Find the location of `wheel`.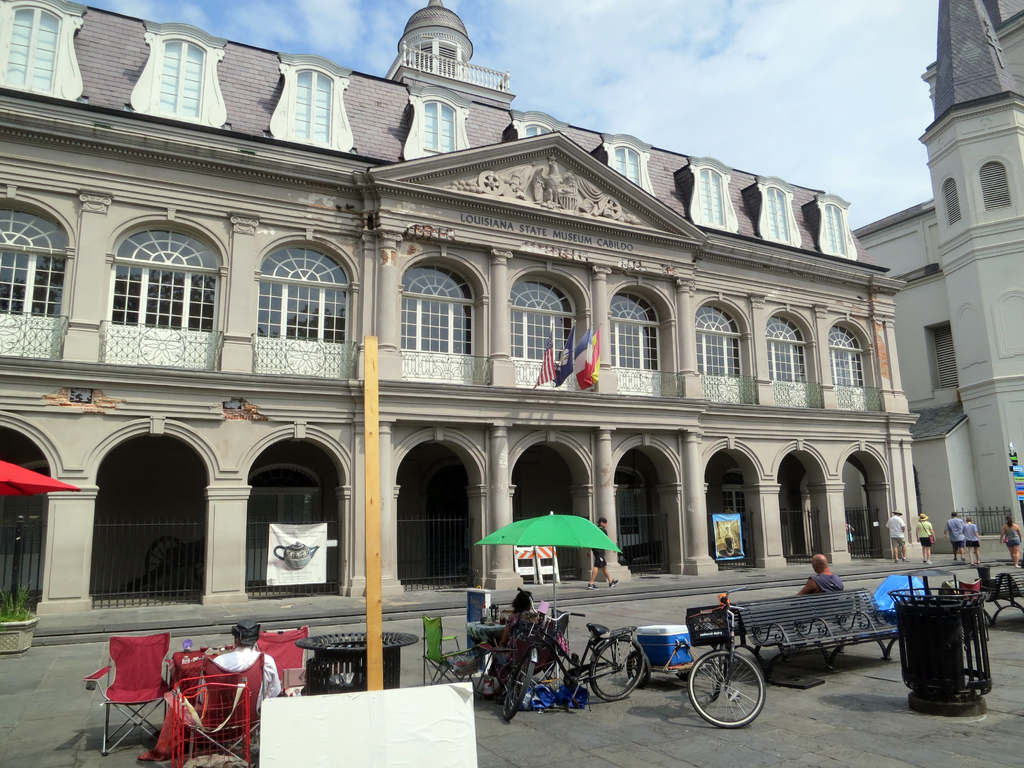
Location: crop(594, 633, 644, 699).
